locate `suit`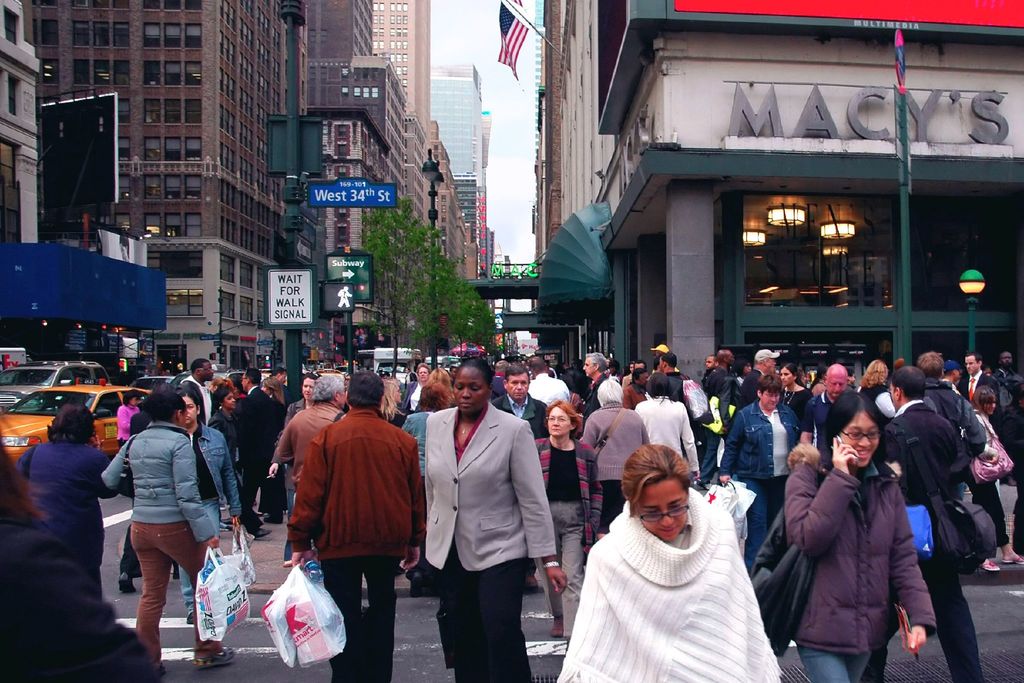
239 382 283 512
